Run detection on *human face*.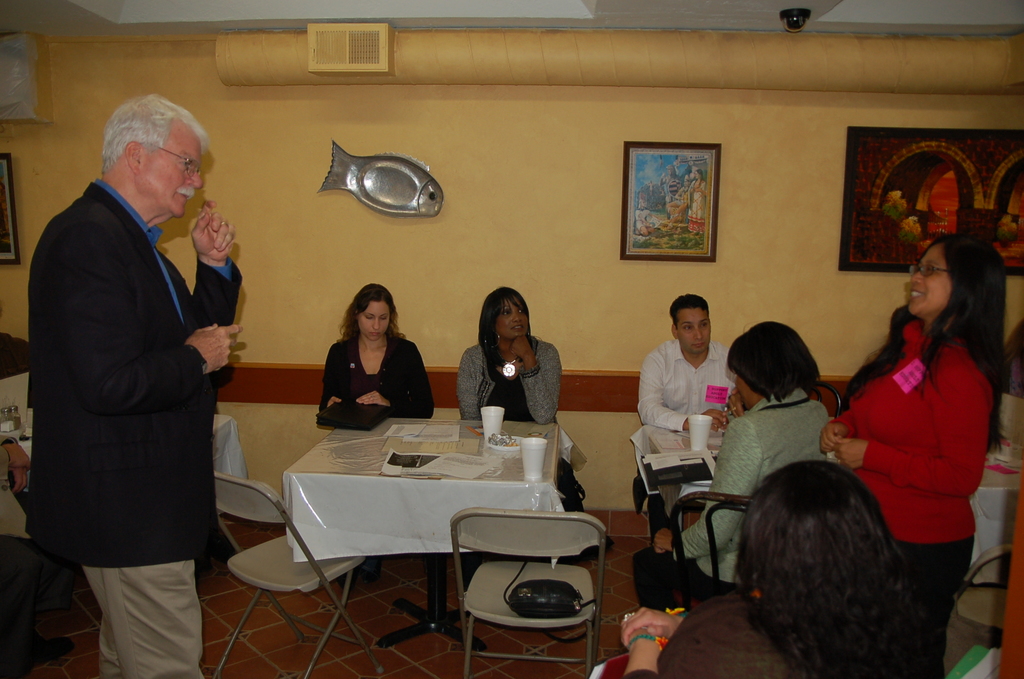
Result: region(138, 127, 203, 221).
